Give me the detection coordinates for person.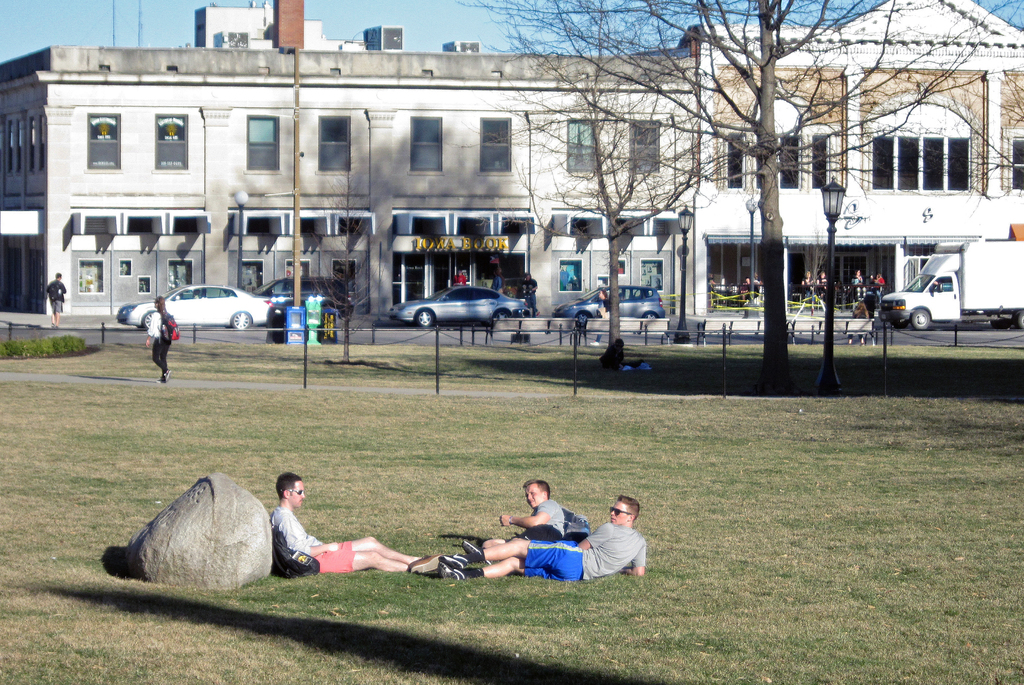
452,273,466,286.
